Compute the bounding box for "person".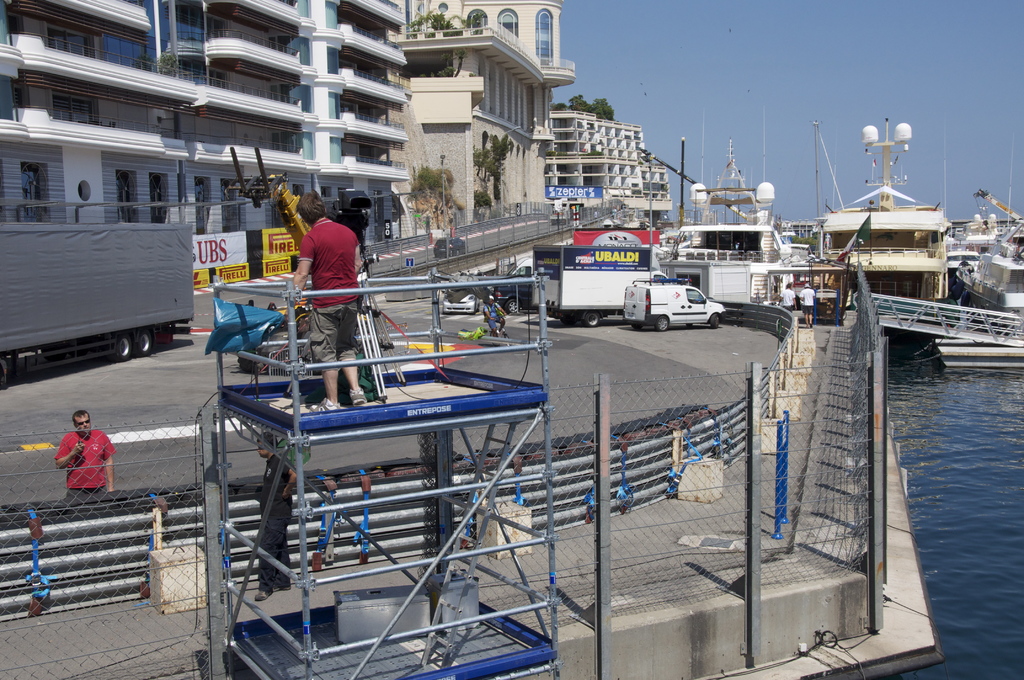
<box>474,295,505,335</box>.
